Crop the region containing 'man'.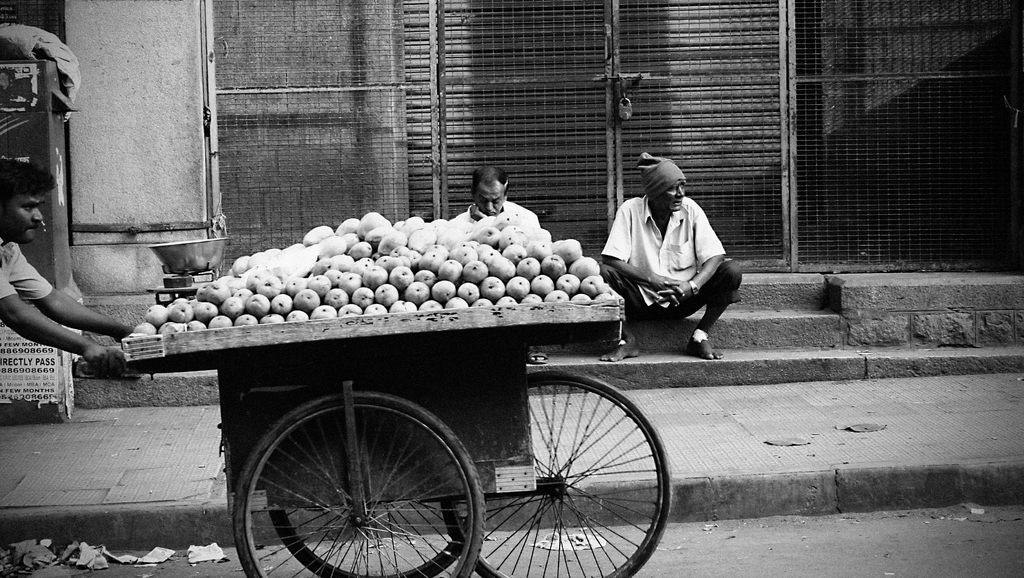
Crop region: 451, 165, 547, 364.
